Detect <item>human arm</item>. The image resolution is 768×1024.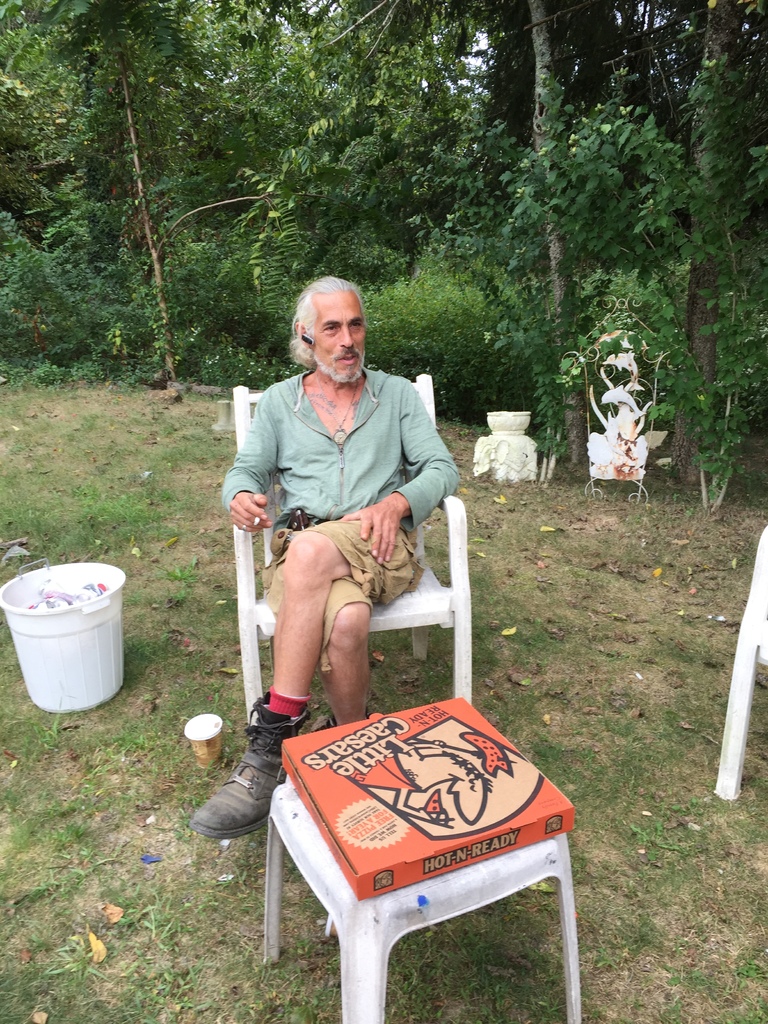
x1=220 y1=387 x2=281 y2=534.
